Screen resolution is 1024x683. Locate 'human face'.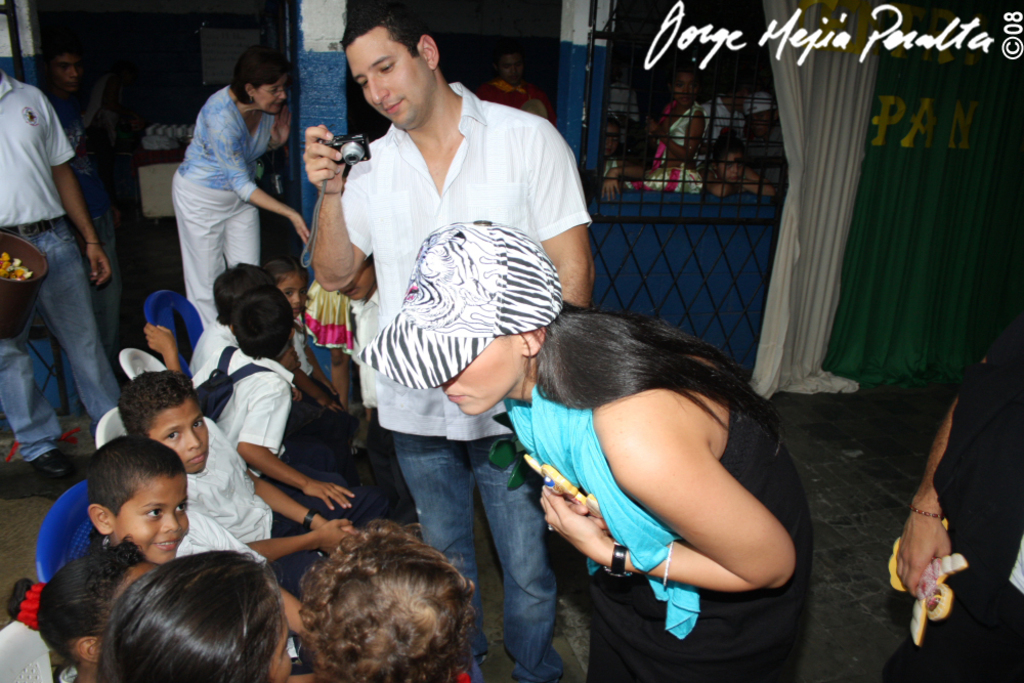
pyautogui.locateOnScreen(115, 476, 183, 557).
